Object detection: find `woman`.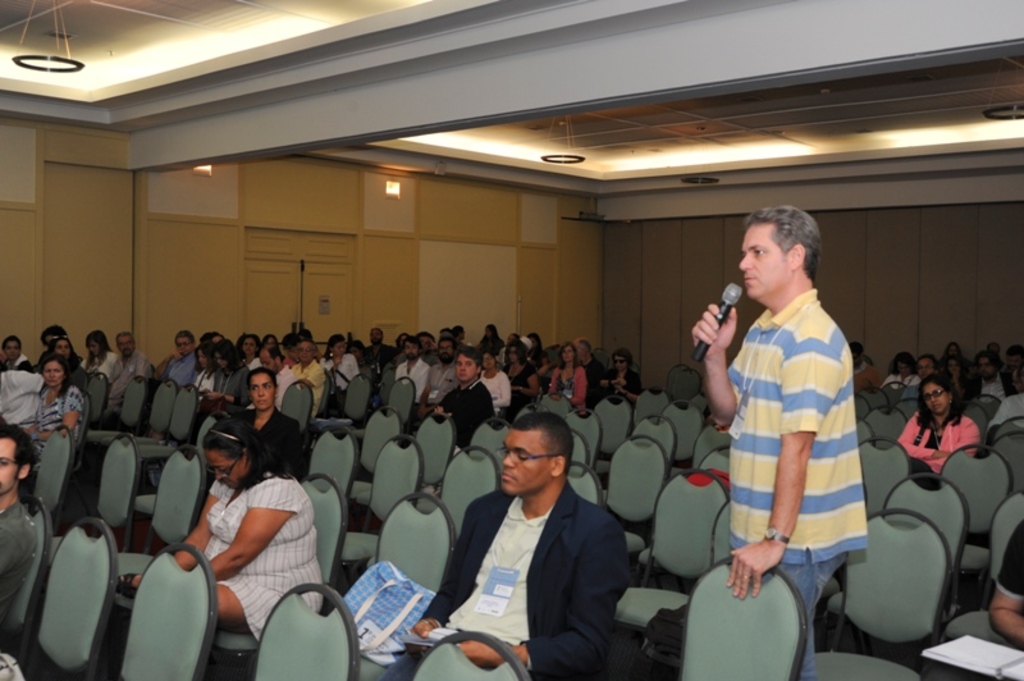
{"x1": 9, "y1": 358, "x2": 83, "y2": 453}.
